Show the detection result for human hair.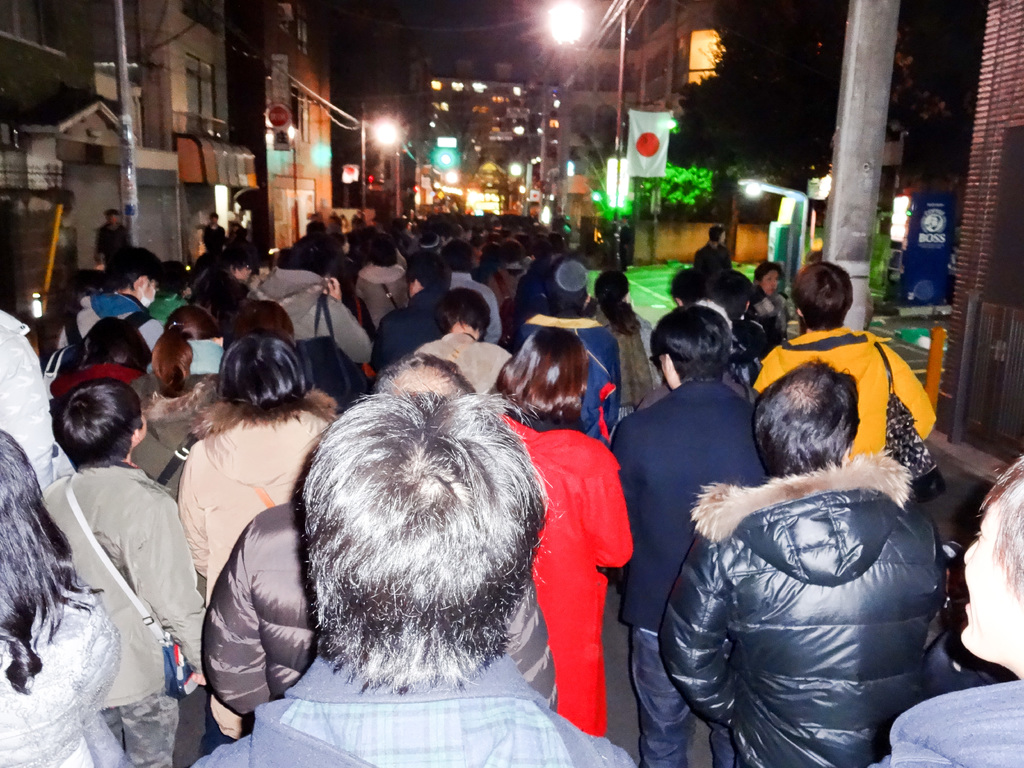
x1=223, y1=298, x2=298, y2=348.
